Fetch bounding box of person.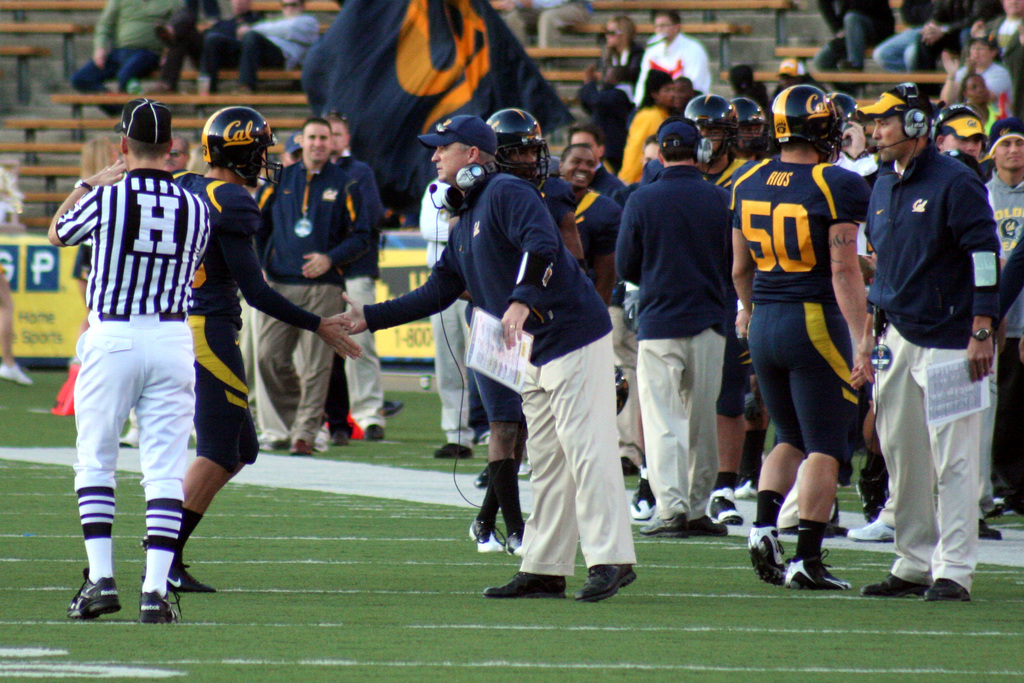
Bbox: bbox=[325, 115, 640, 602].
